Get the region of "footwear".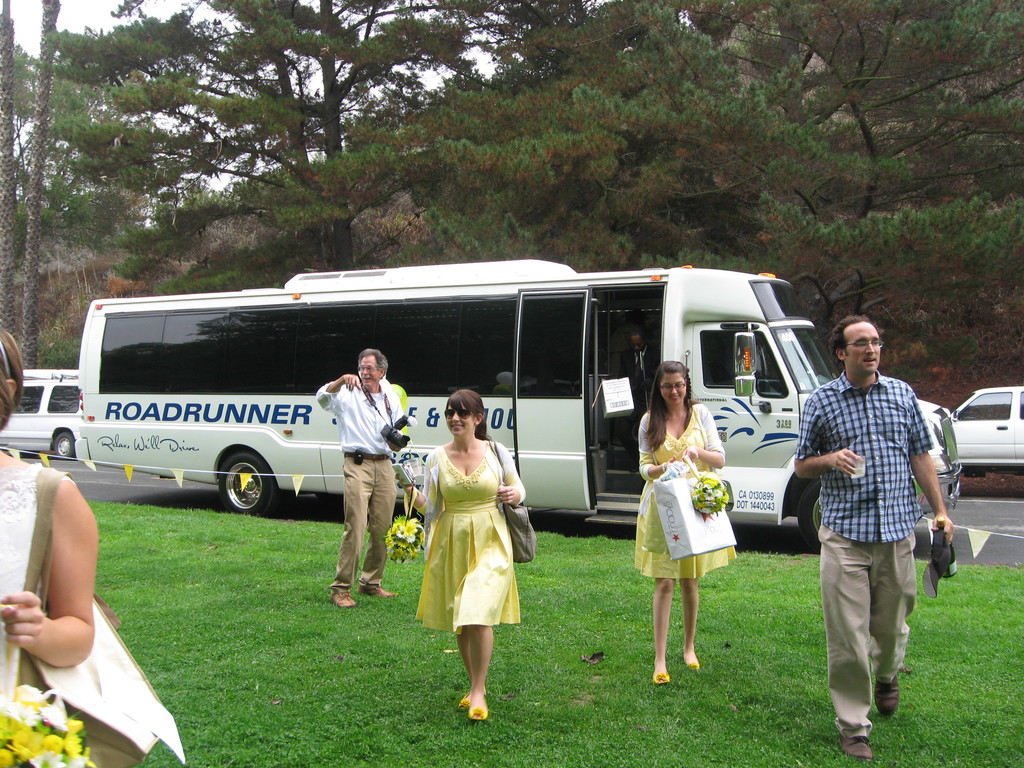
l=838, t=738, r=874, b=764.
